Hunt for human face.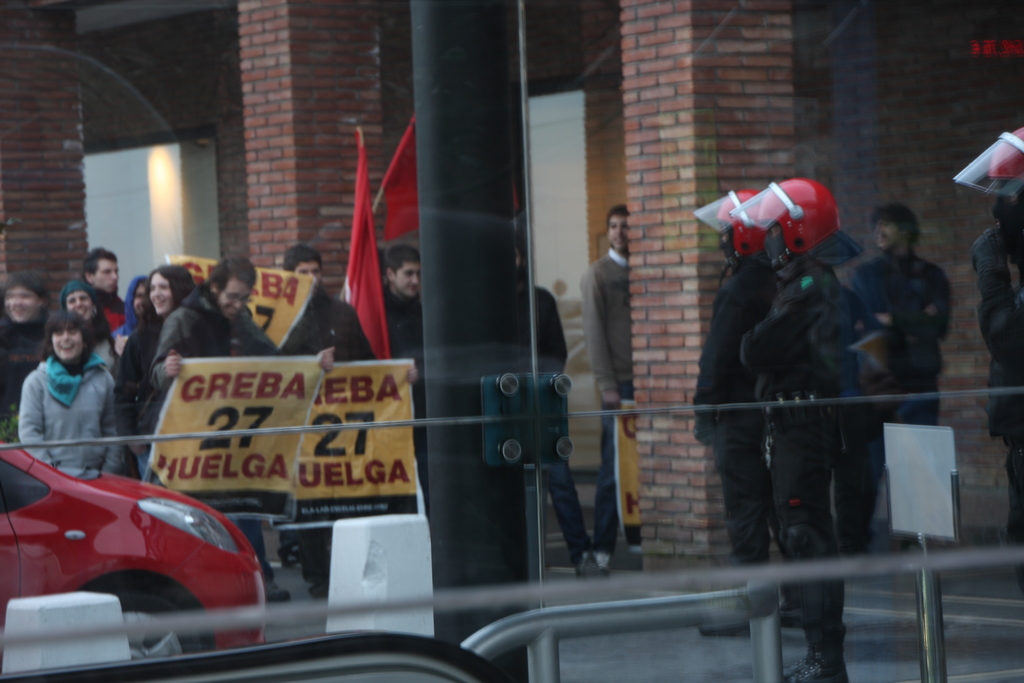
Hunted down at left=394, top=255, right=420, bottom=302.
